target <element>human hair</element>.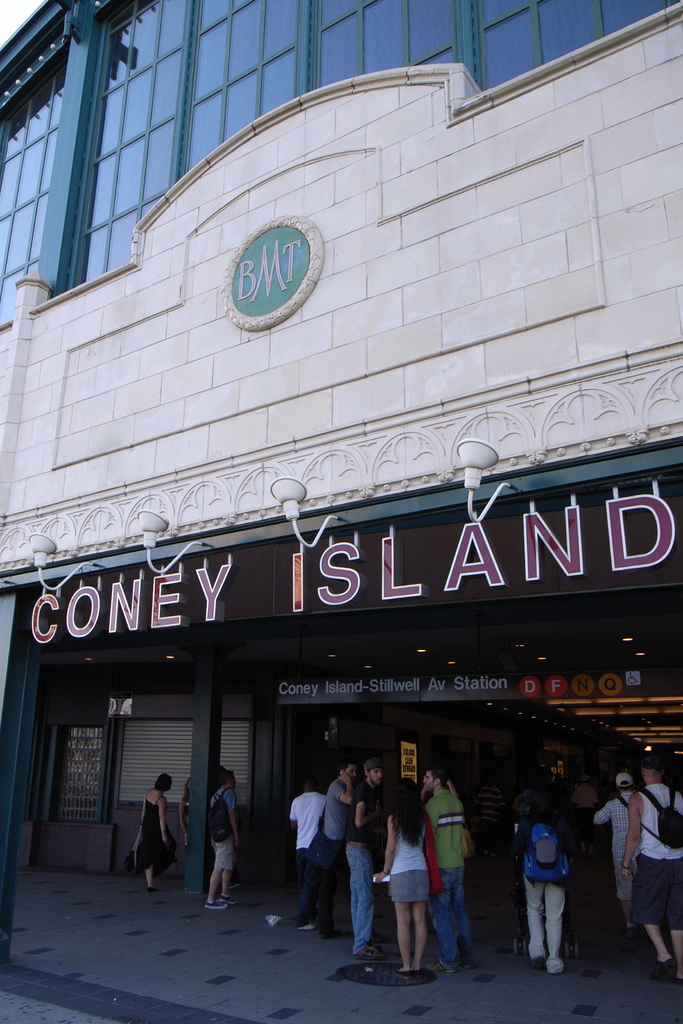
Target region: region(391, 776, 429, 848).
